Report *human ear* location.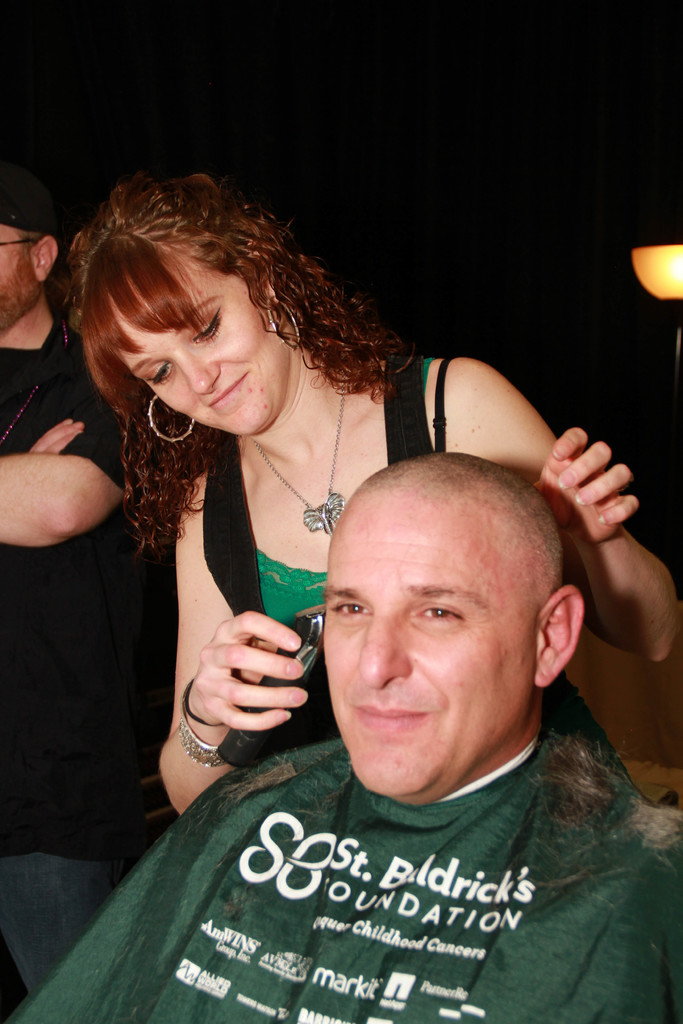
Report: <box>27,236,60,283</box>.
